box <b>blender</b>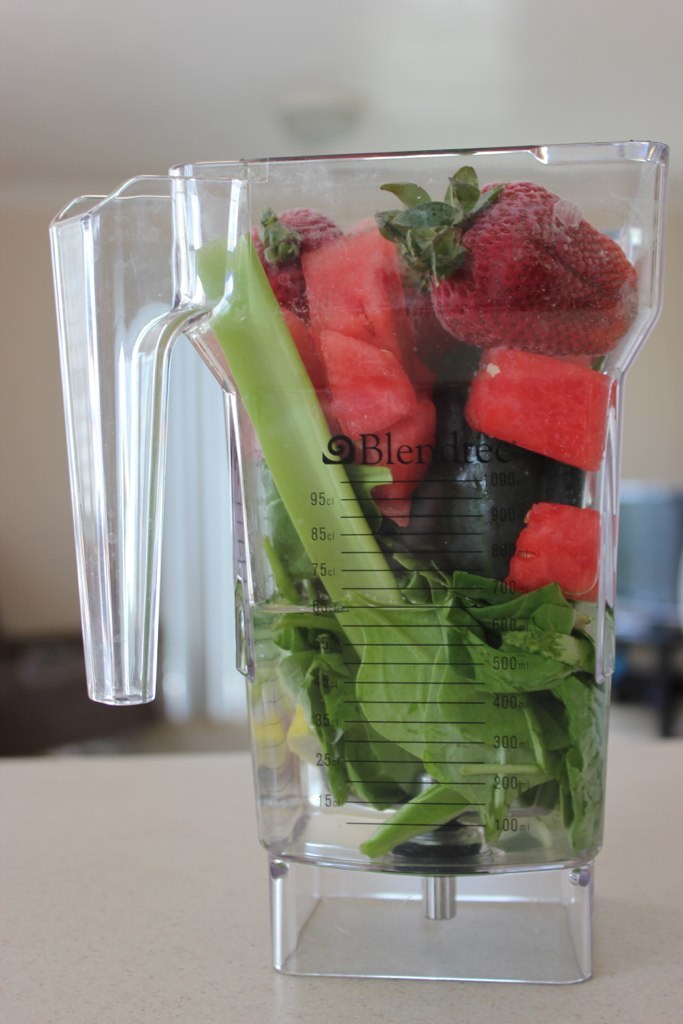
47,148,682,985
